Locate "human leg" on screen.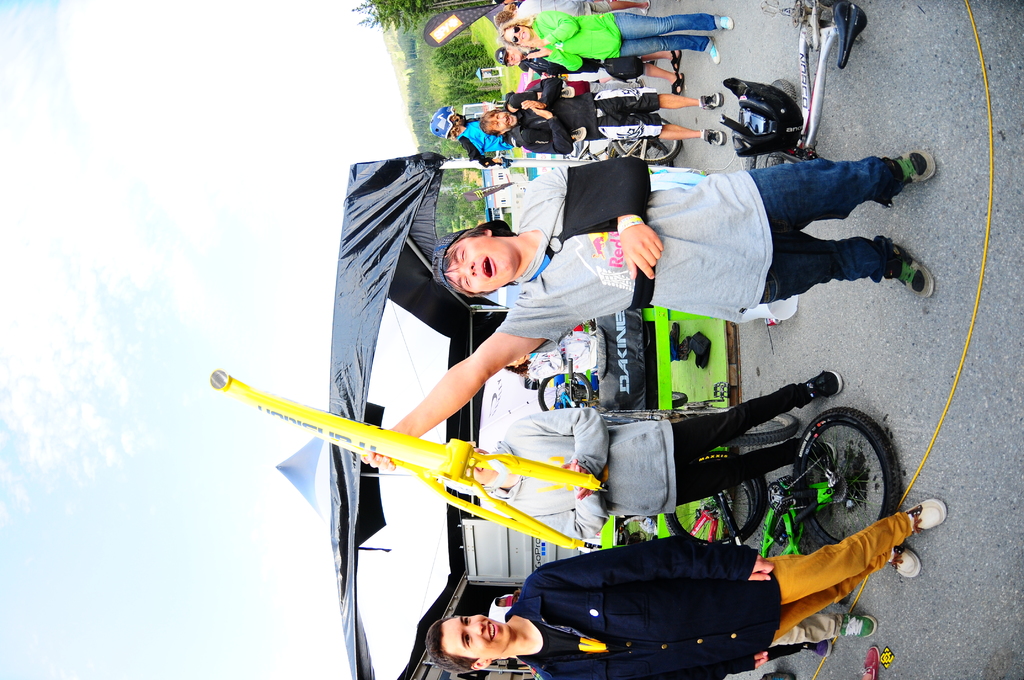
On screen at <box>696,149,930,231</box>.
